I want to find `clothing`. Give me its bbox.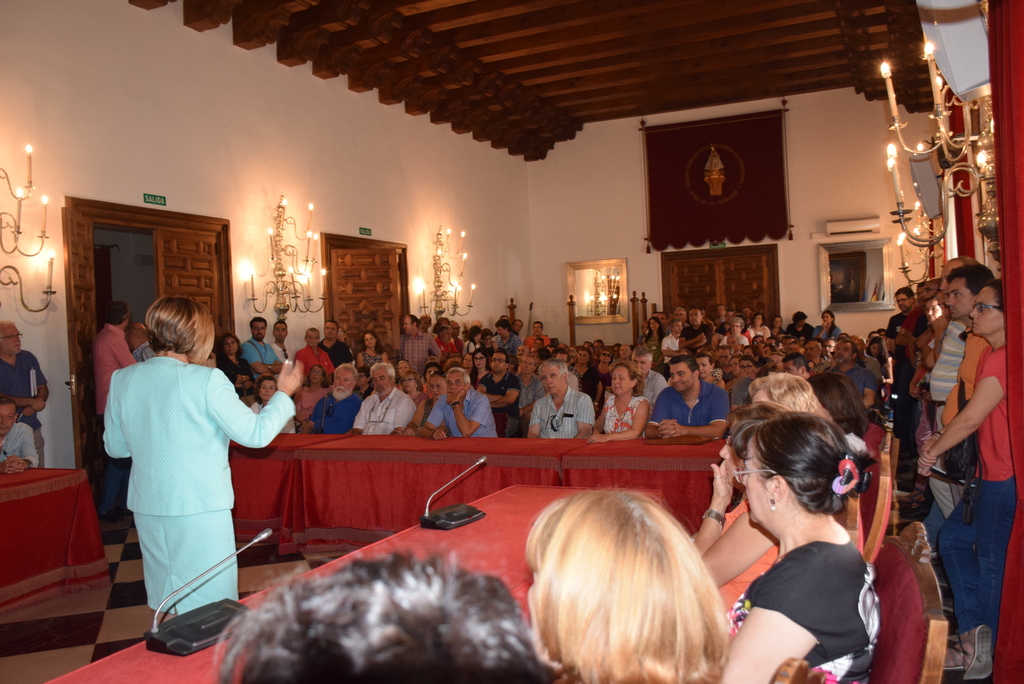
box=[0, 425, 38, 467].
